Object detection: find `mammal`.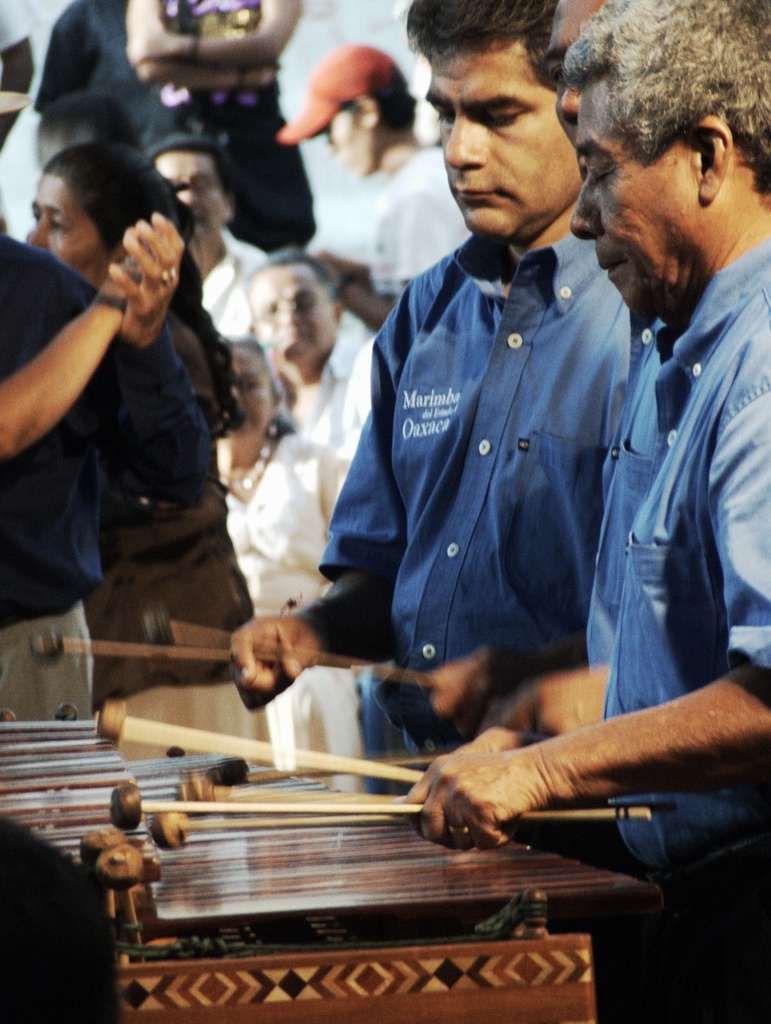
bbox(159, 131, 297, 473).
